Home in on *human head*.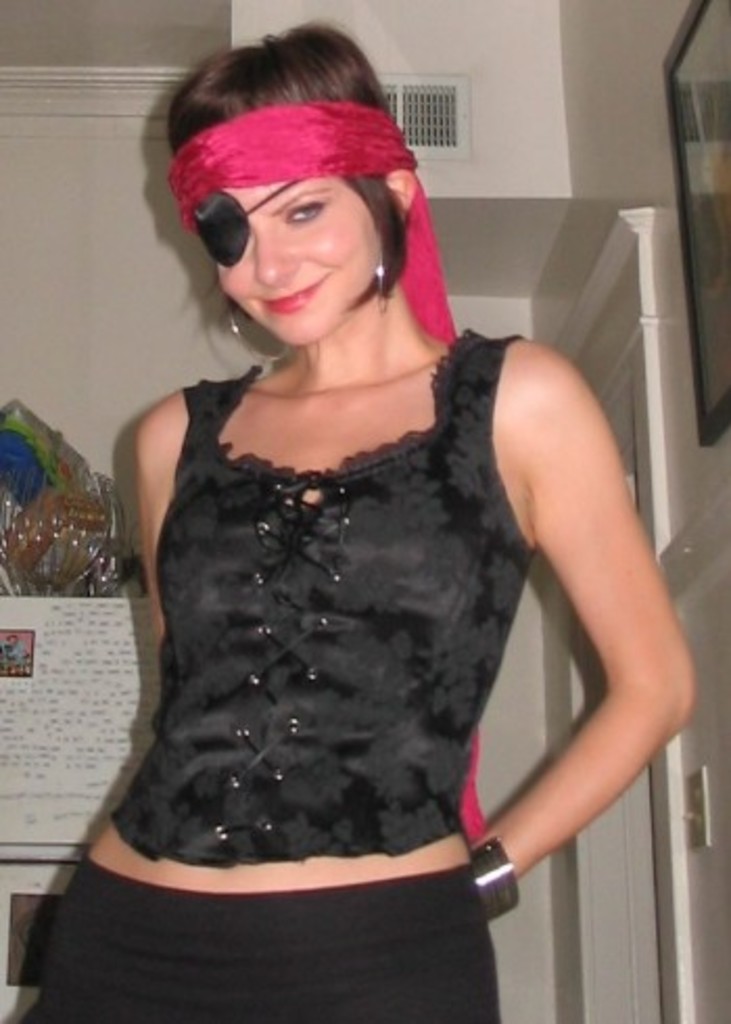
Homed in at [left=171, top=33, right=439, bottom=347].
